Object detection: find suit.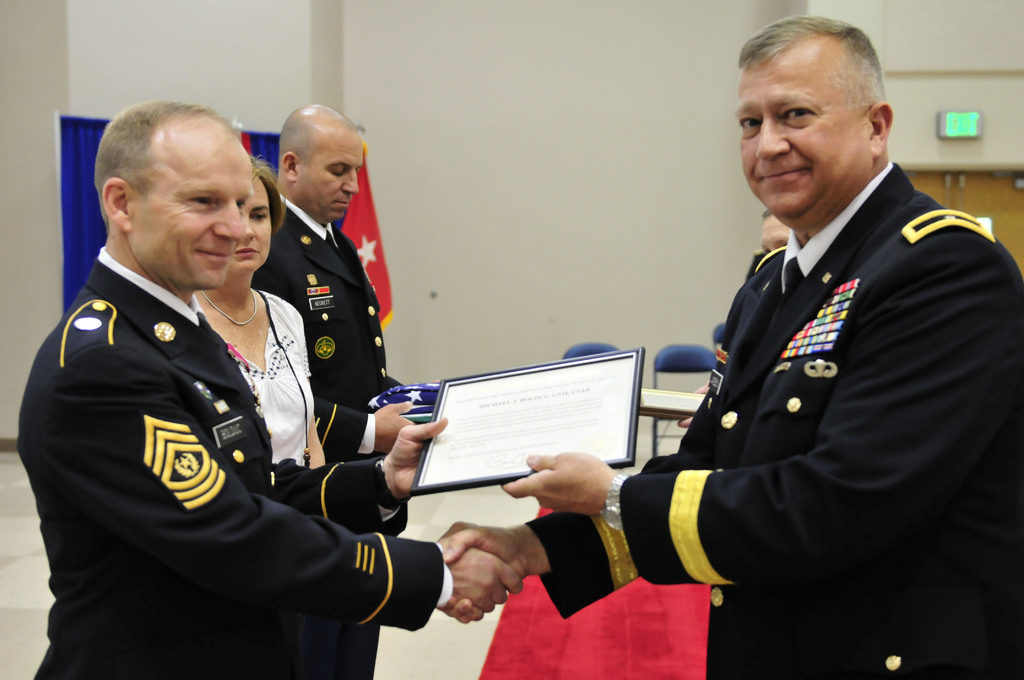
(x1=532, y1=81, x2=957, y2=635).
